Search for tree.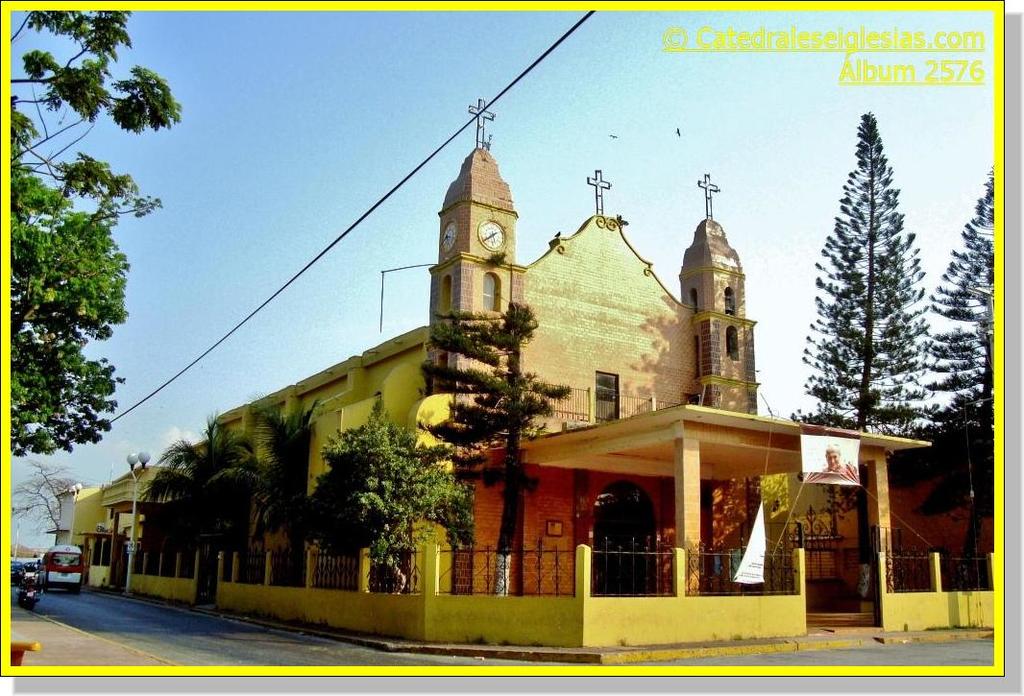
Found at 11/2/187/467.
